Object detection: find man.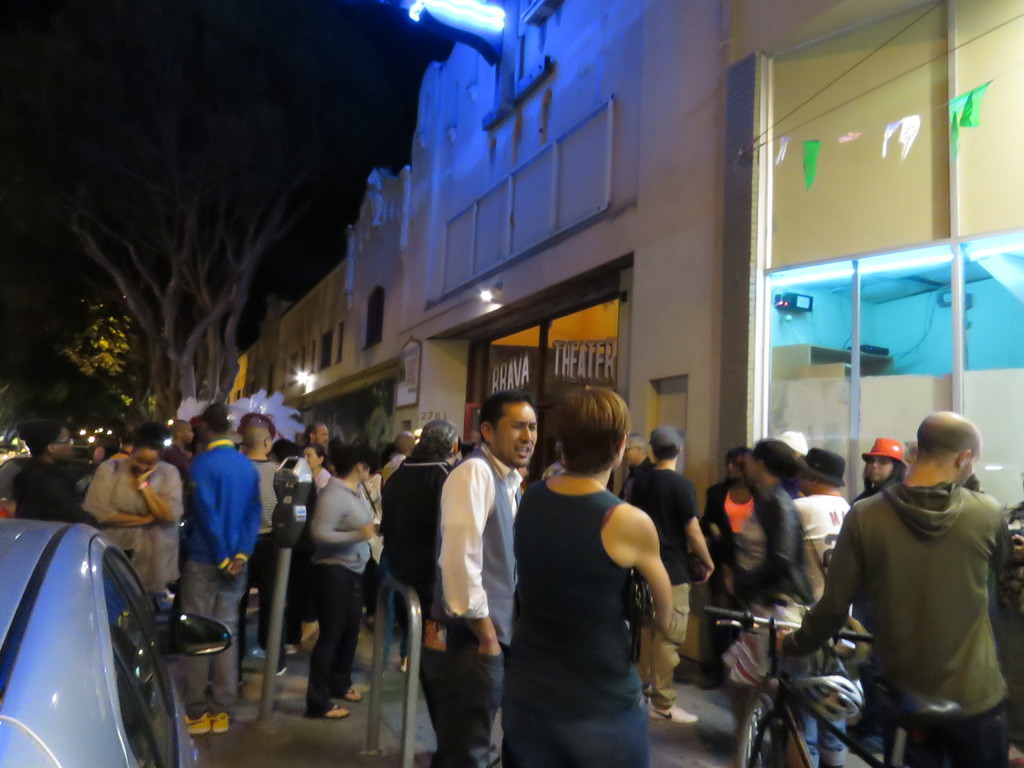
375/418/463/759.
